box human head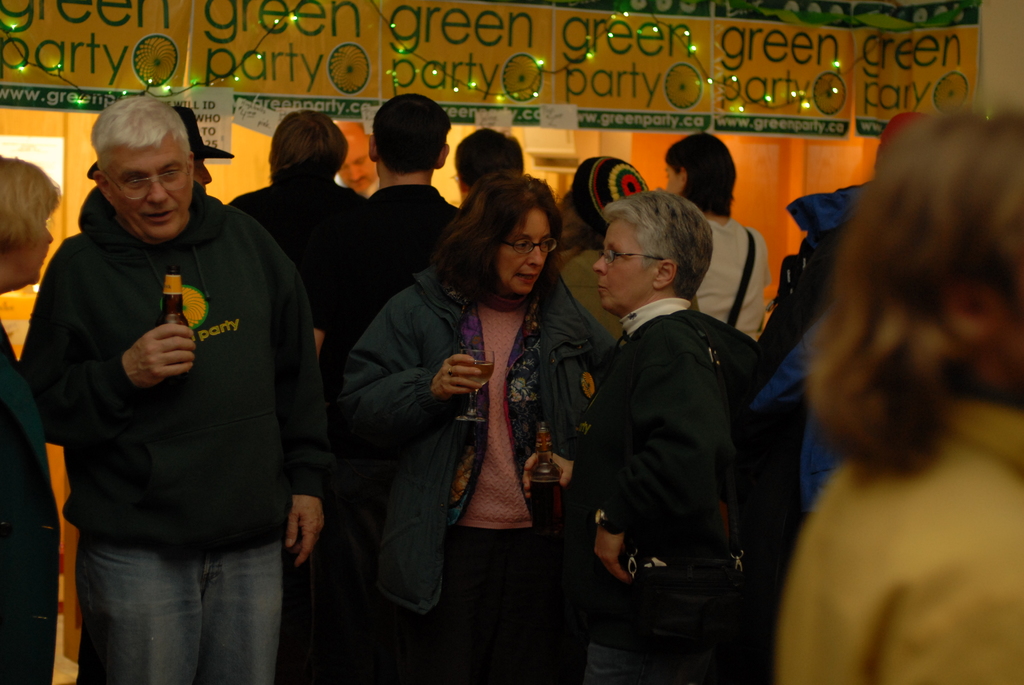
select_region(336, 111, 368, 190)
